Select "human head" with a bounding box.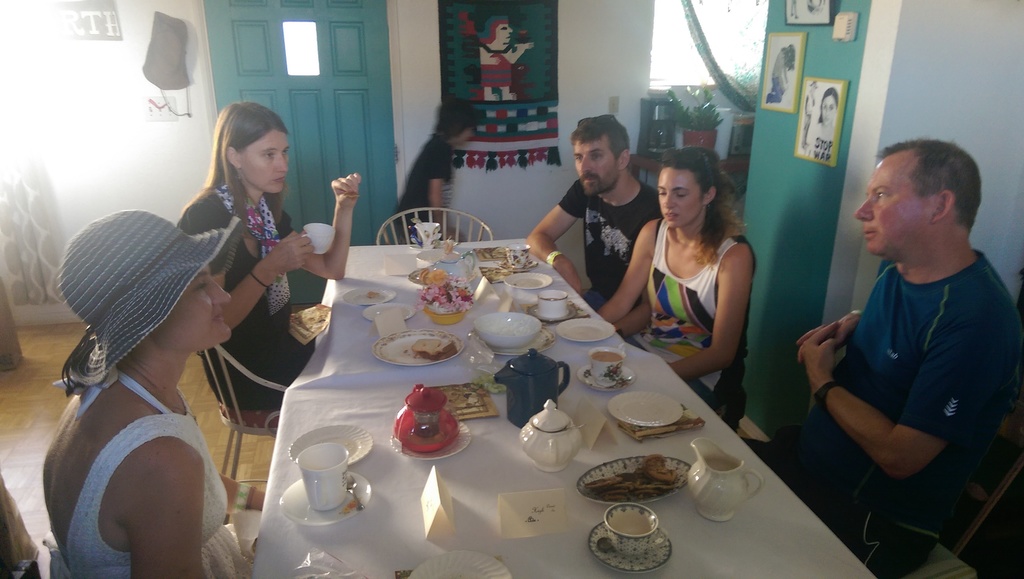
(x1=570, y1=113, x2=631, y2=197).
